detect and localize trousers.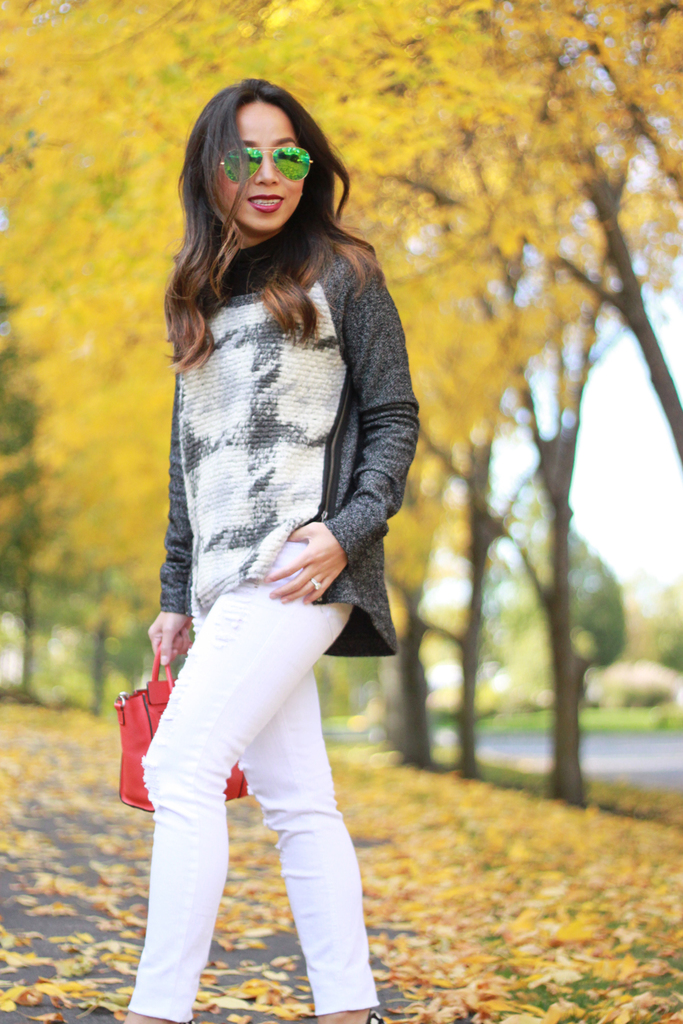
Localized at {"x1": 142, "y1": 543, "x2": 383, "y2": 1023}.
